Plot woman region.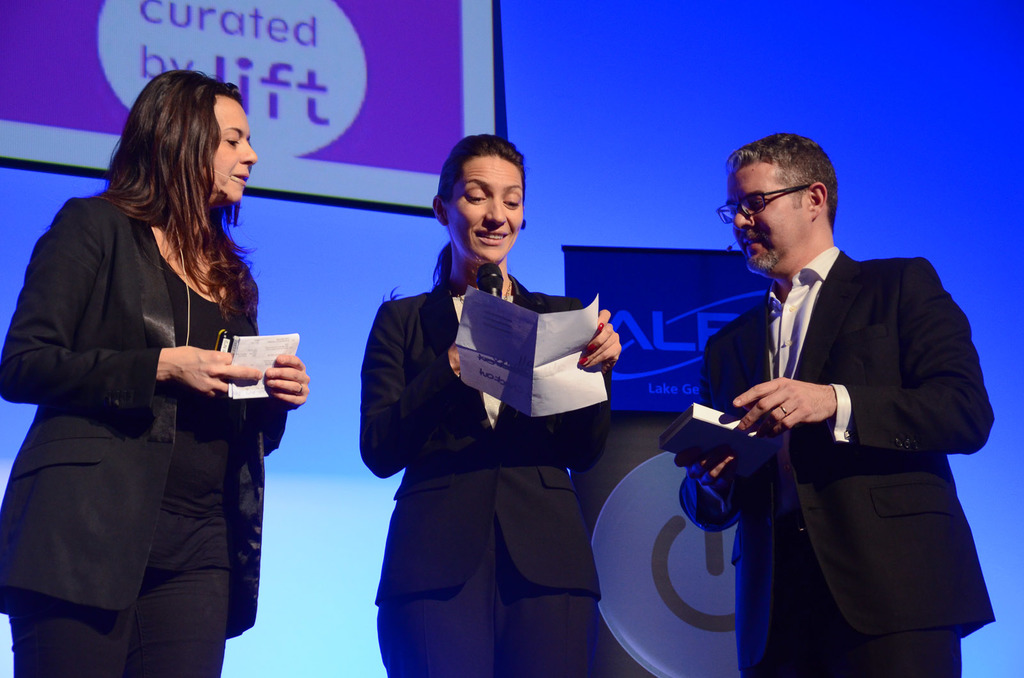
Plotted at <region>359, 129, 629, 677</region>.
